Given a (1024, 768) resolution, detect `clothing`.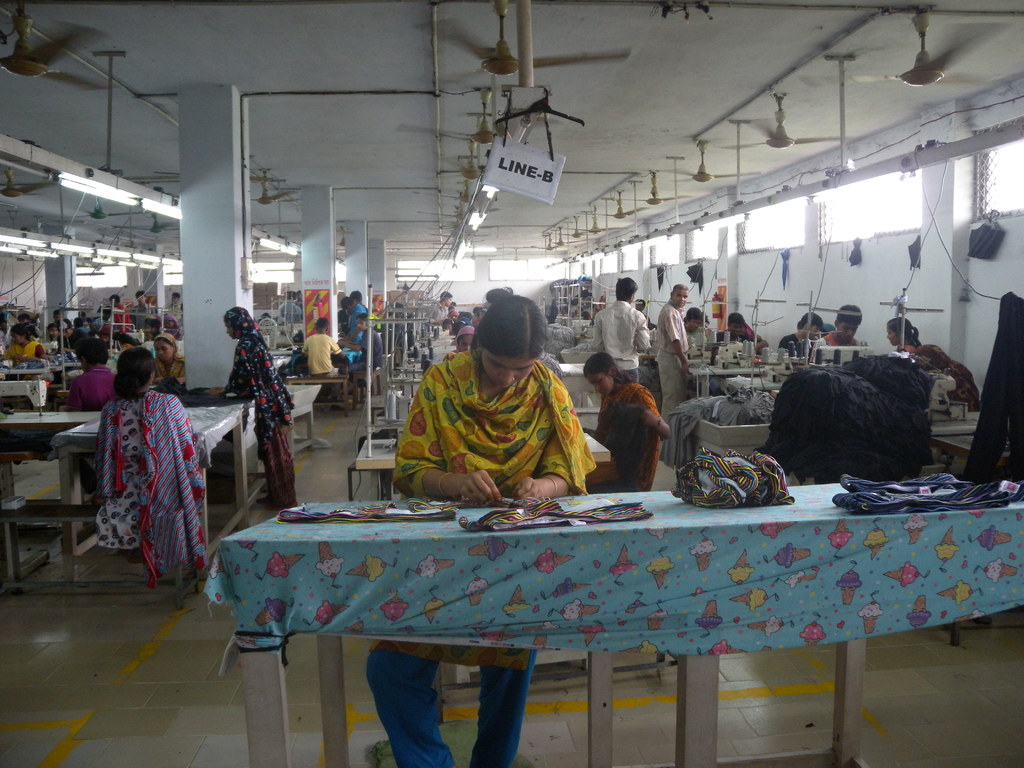
[left=295, top=337, right=352, bottom=390].
